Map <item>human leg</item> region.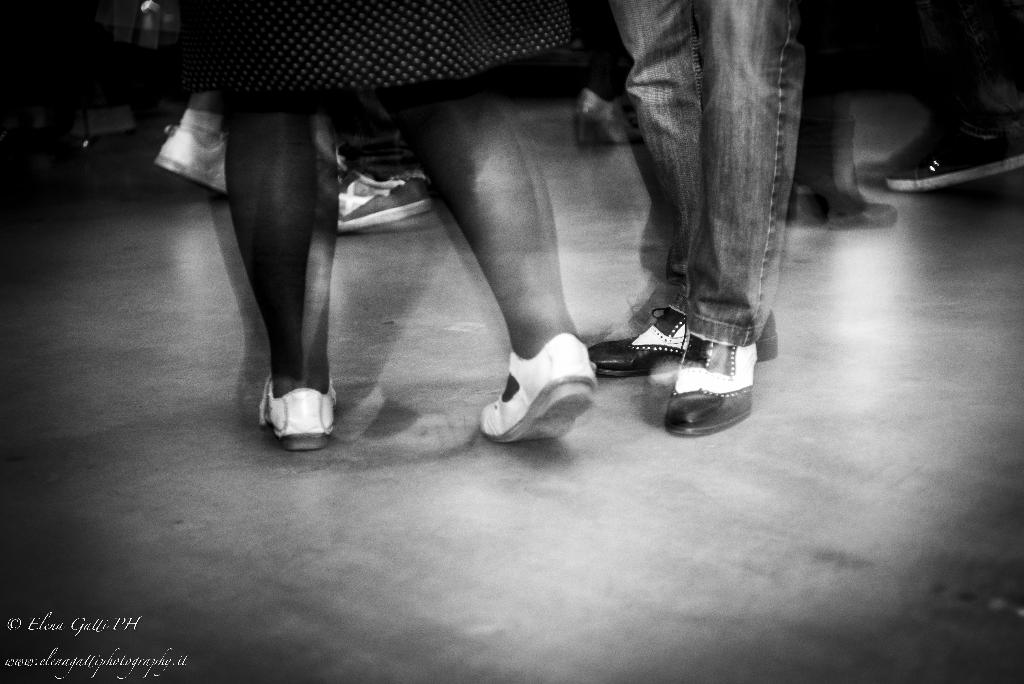
Mapped to select_region(228, 83, 342, 459).
